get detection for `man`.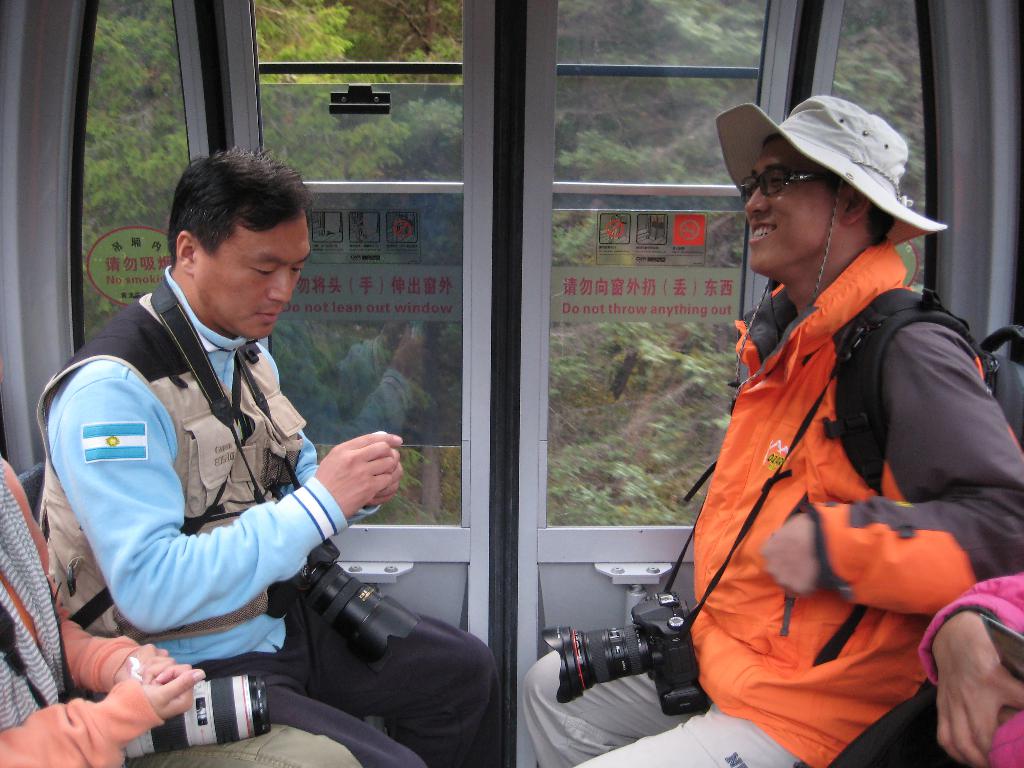
Detection: bbox=(0, 450, 360, 767).
